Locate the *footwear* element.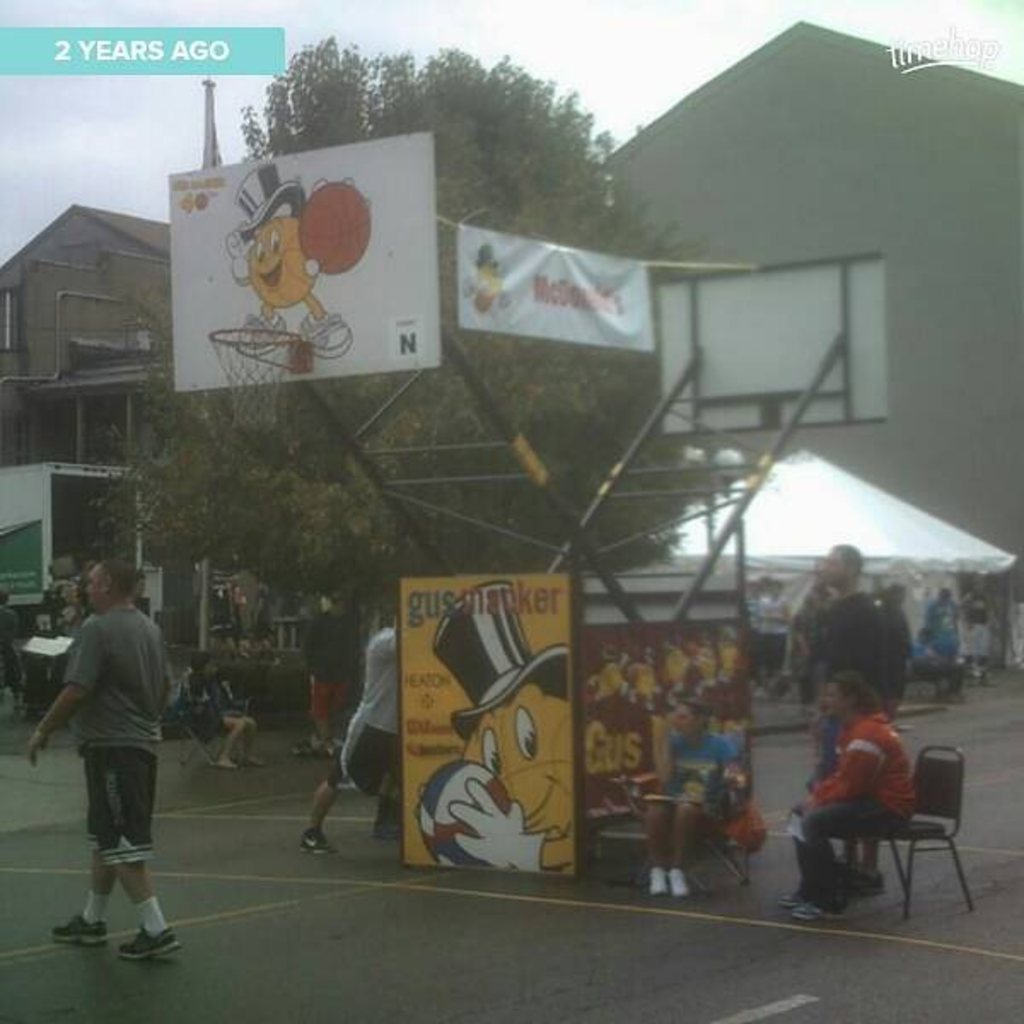
Element bbox: bbox=[299, 828, 319, 858].
